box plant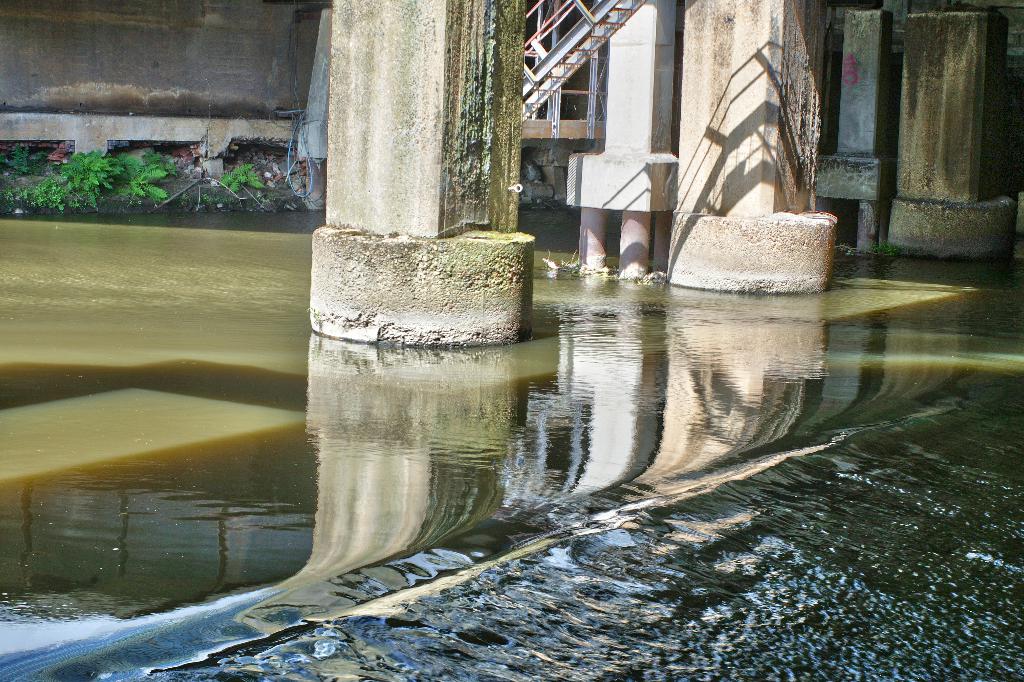
x1=865 y1=237 x2=897 y2=257
